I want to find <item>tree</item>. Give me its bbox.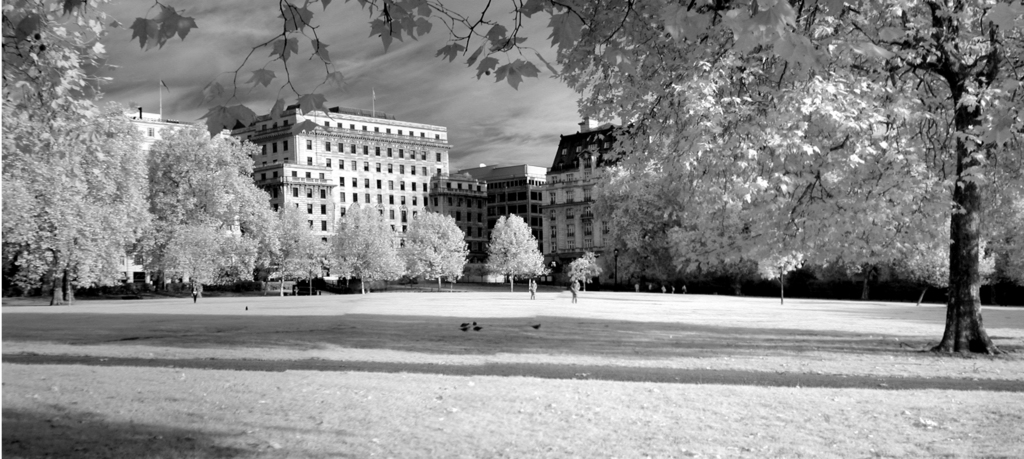
(x1=252, y1=197, x2=325, y2=294).
